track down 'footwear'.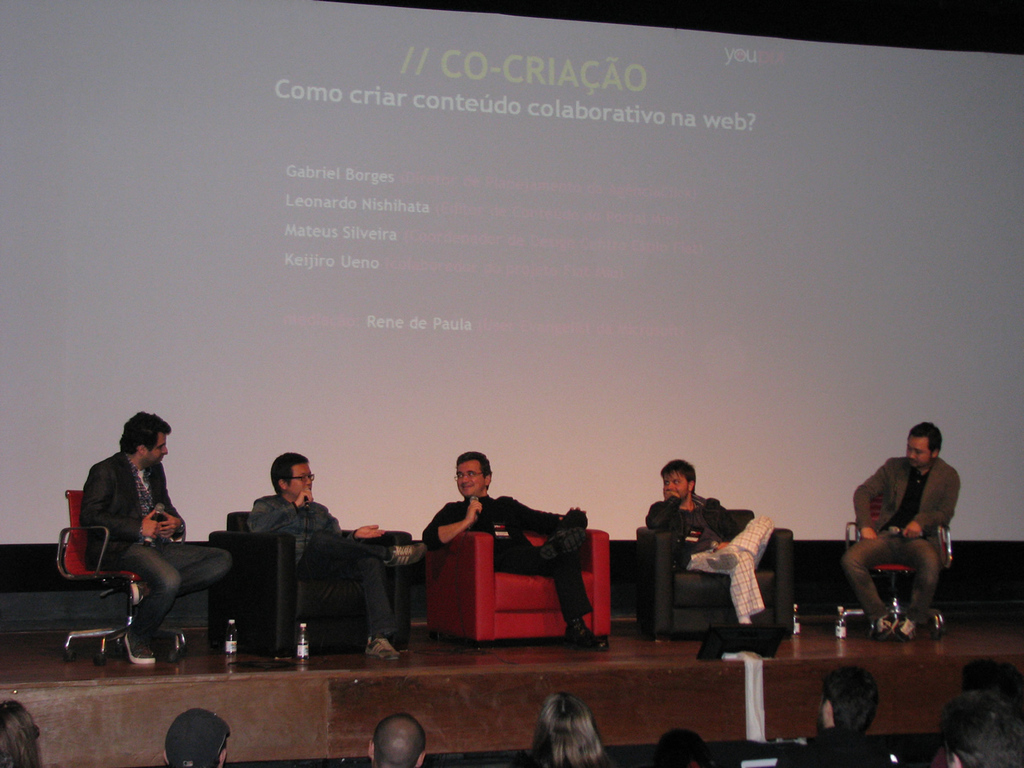
Tracked to box=[870, 611, 895, 637].
